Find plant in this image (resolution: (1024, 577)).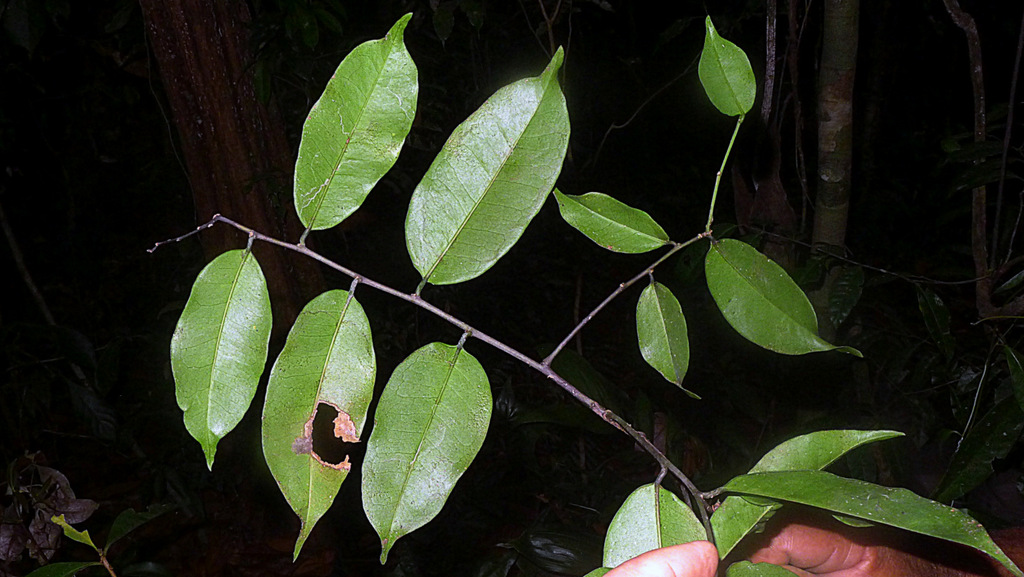
[left=137, top=27, right=964, bottom=568].
